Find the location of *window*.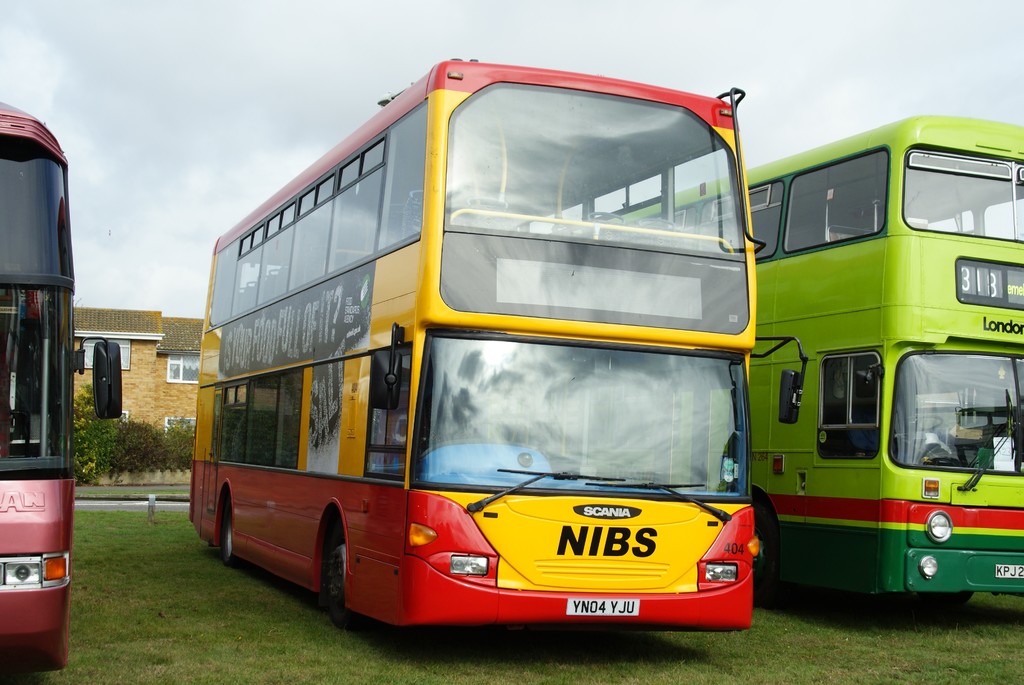
Location: box(80, 338, 130, 372).
